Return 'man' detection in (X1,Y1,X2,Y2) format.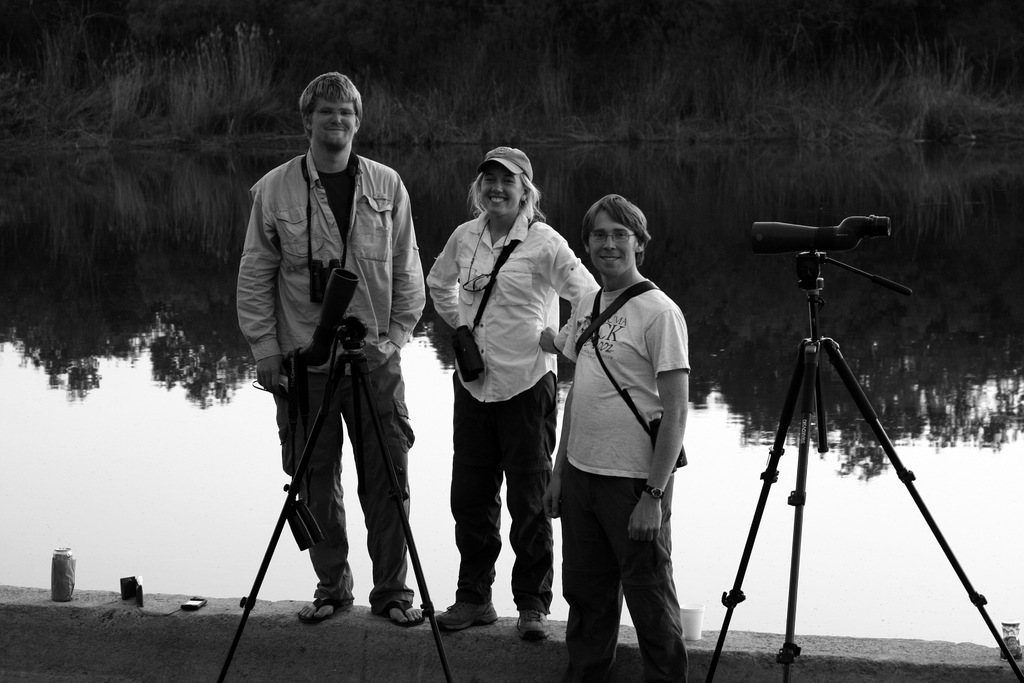
(238,64,431,624).
